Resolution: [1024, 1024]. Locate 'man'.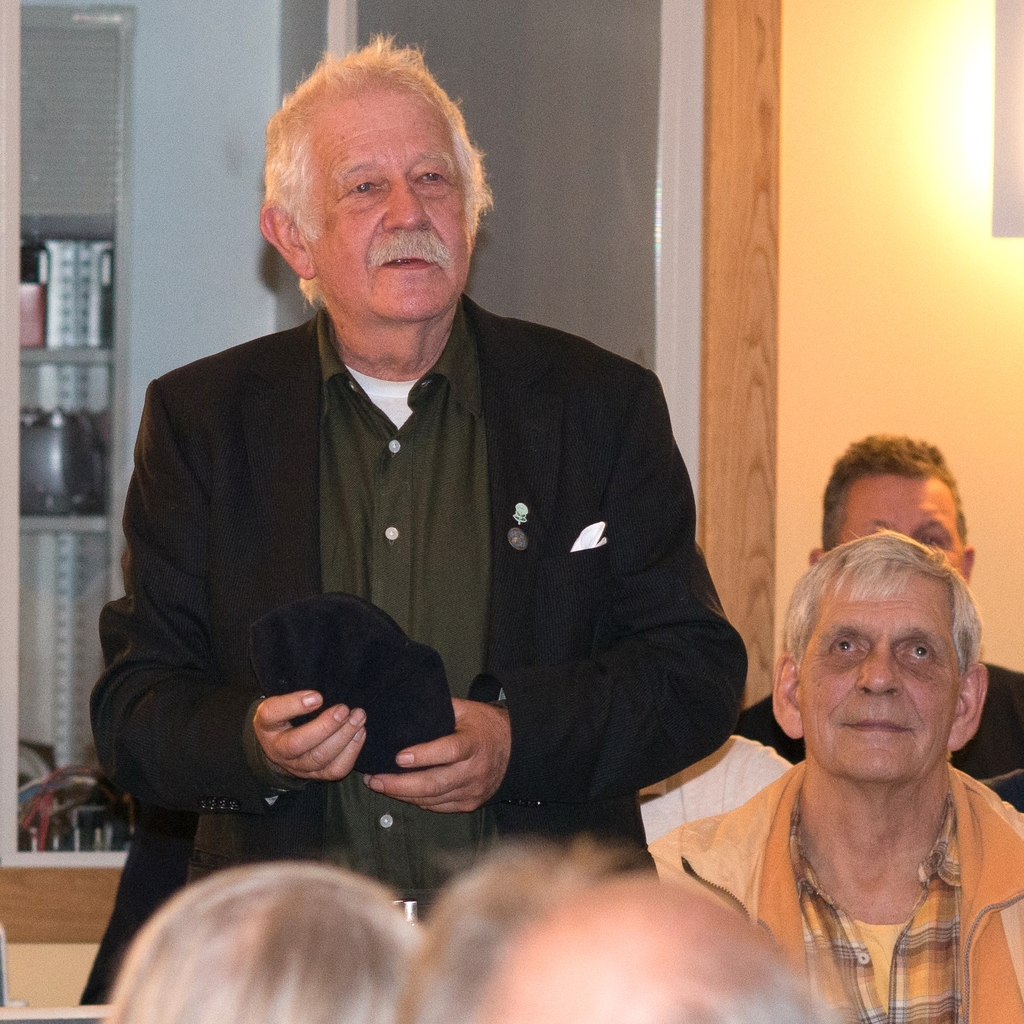
locate(76, 25, 756, 996).
